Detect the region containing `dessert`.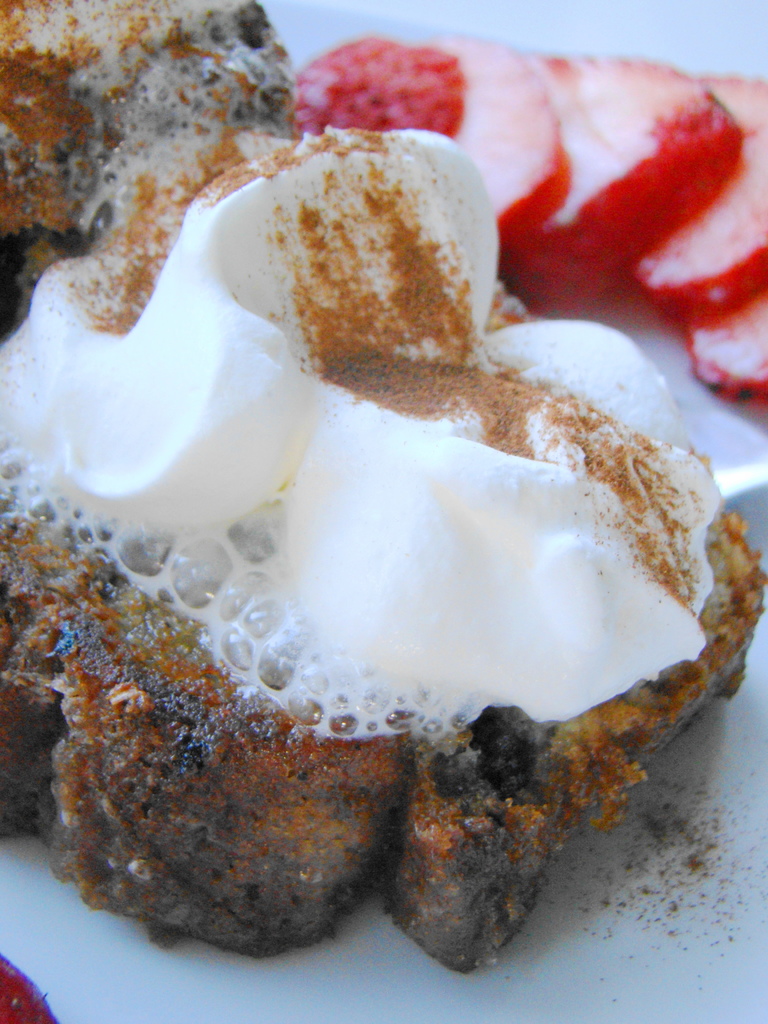
bbox=(45, 67, 707, 1010).
